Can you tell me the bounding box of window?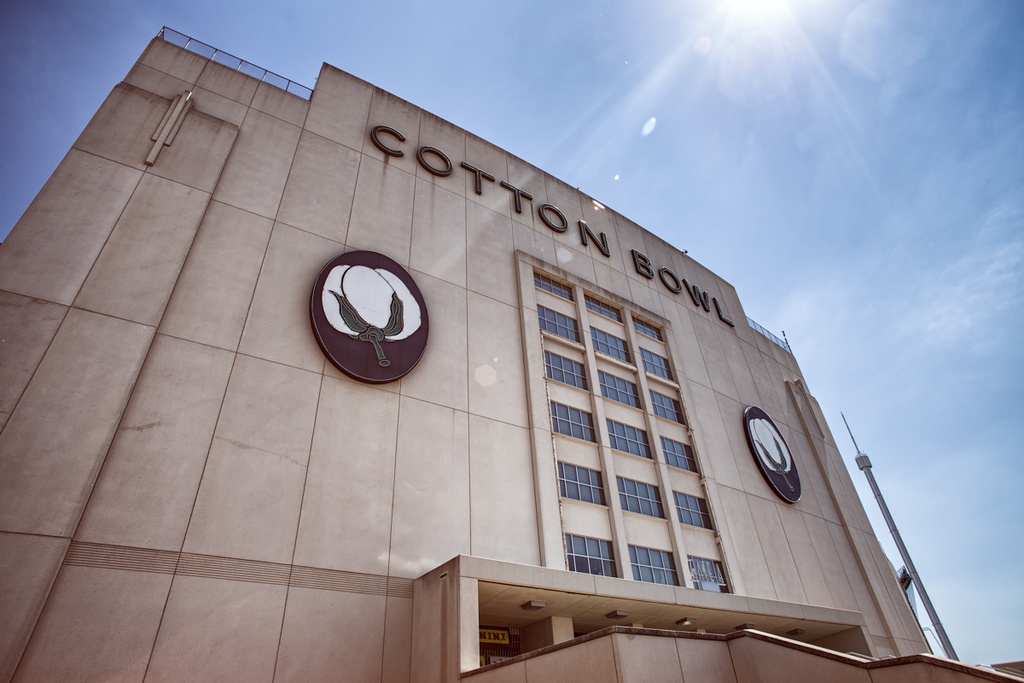
locate(605, 419, 655, 463).
